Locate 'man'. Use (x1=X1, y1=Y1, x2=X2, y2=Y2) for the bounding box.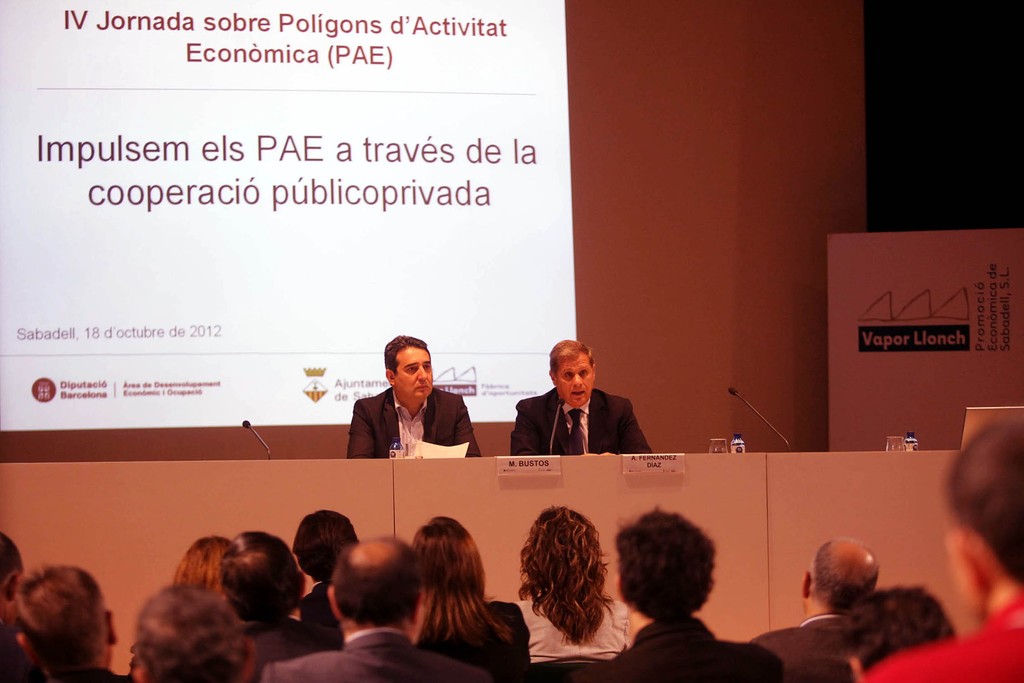
(x1=508, y1=333, x2=661, y2=458).
